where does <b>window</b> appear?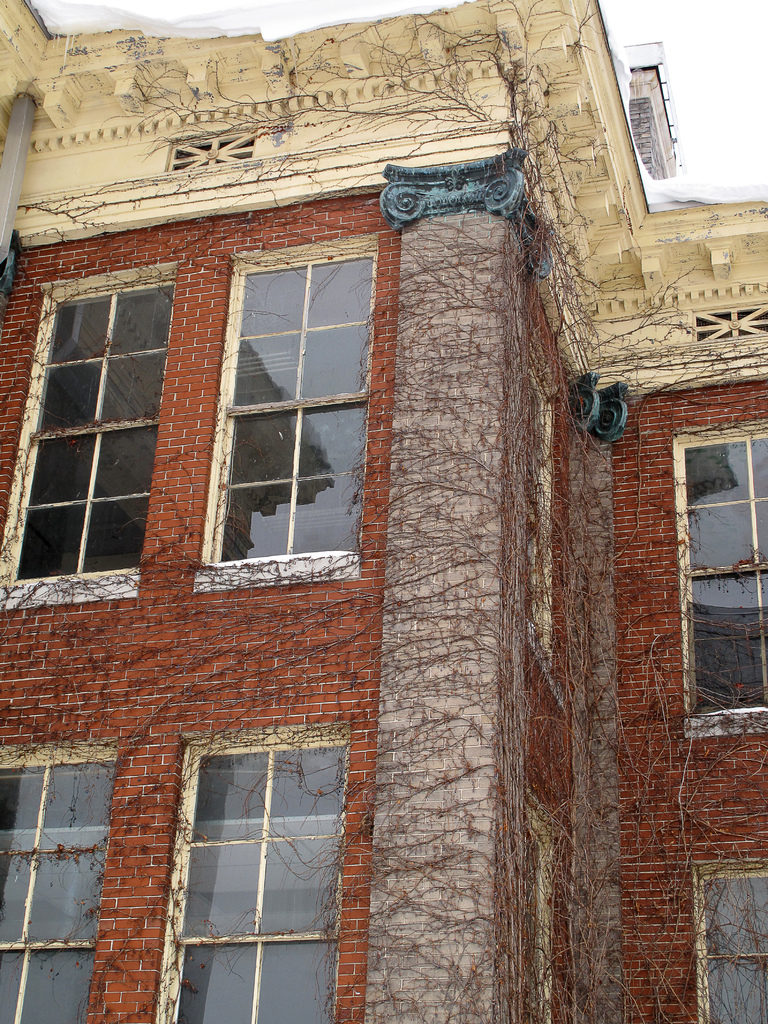
Appears at <region>691, 858, 767, 1023</region>.
